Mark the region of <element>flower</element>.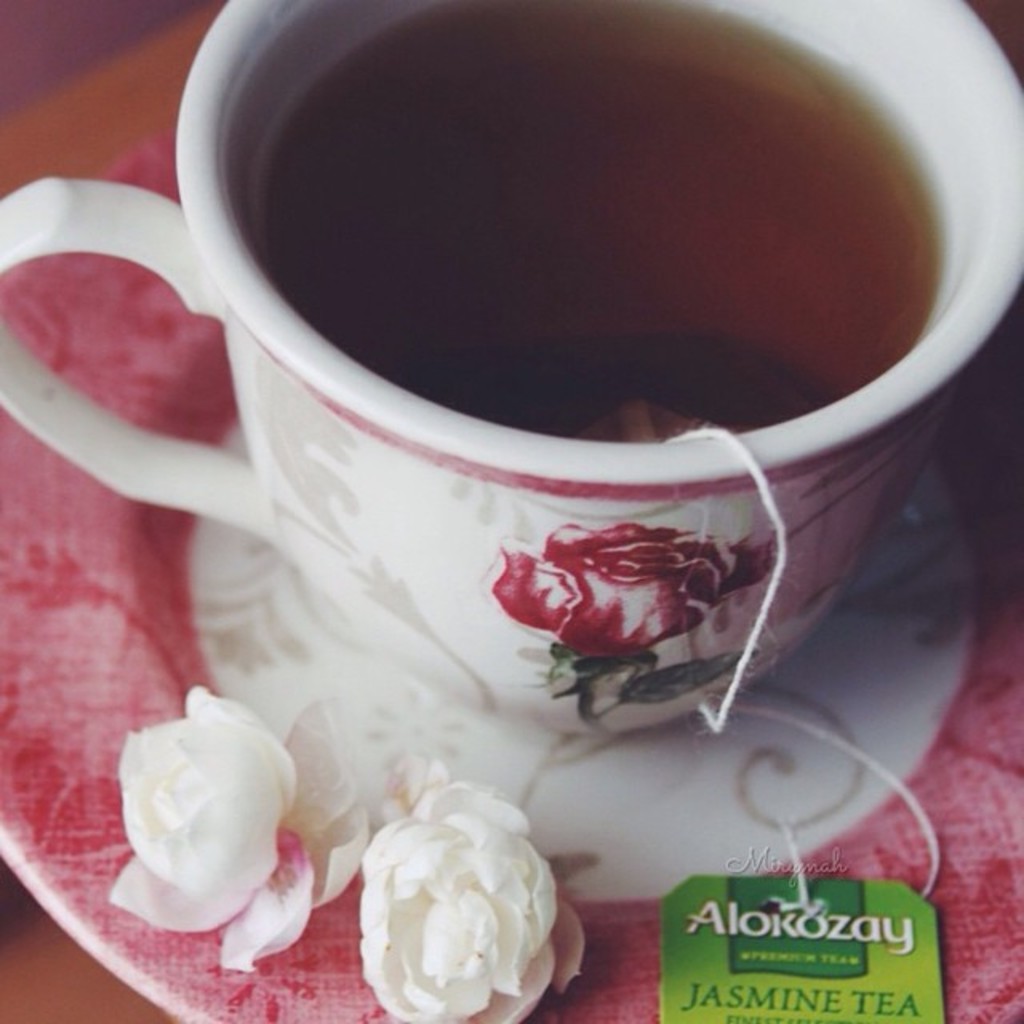
Region: bbox(493, 514, 771, 675).
